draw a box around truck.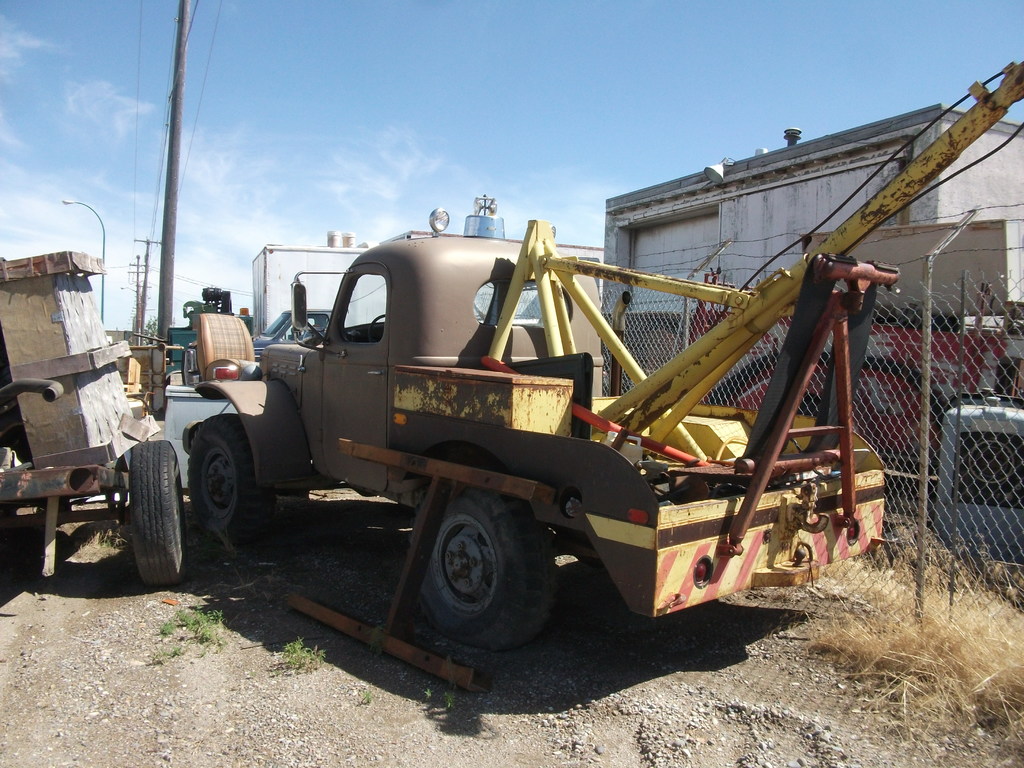
[left=175, top=61, right=1023, bottom=651].
